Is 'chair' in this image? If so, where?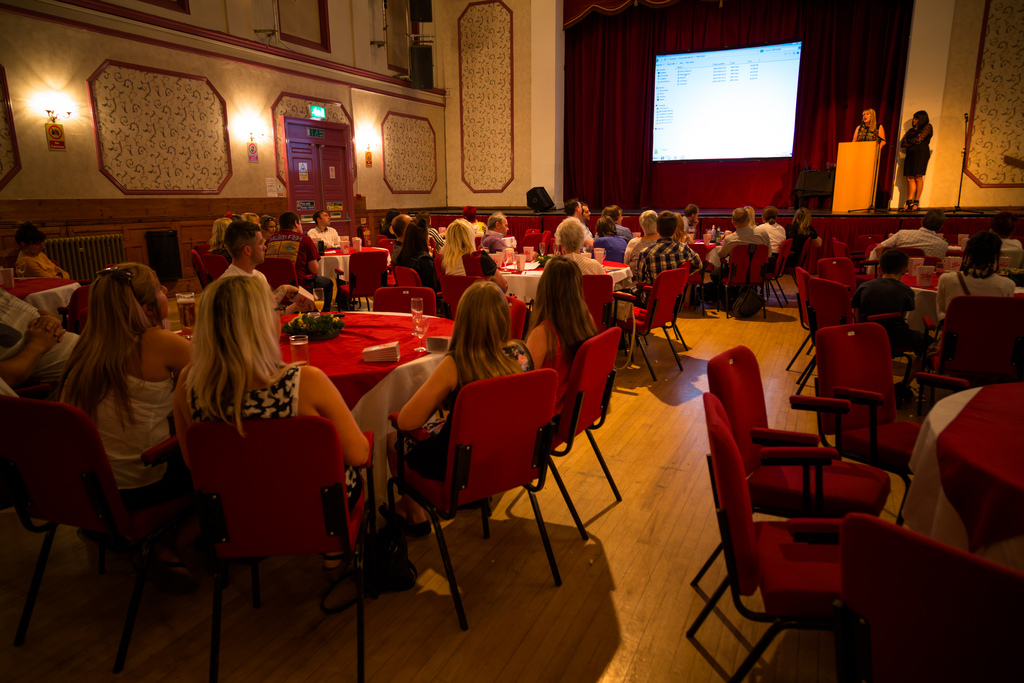
Yes, at select_region(189, 251, 205, 279).
